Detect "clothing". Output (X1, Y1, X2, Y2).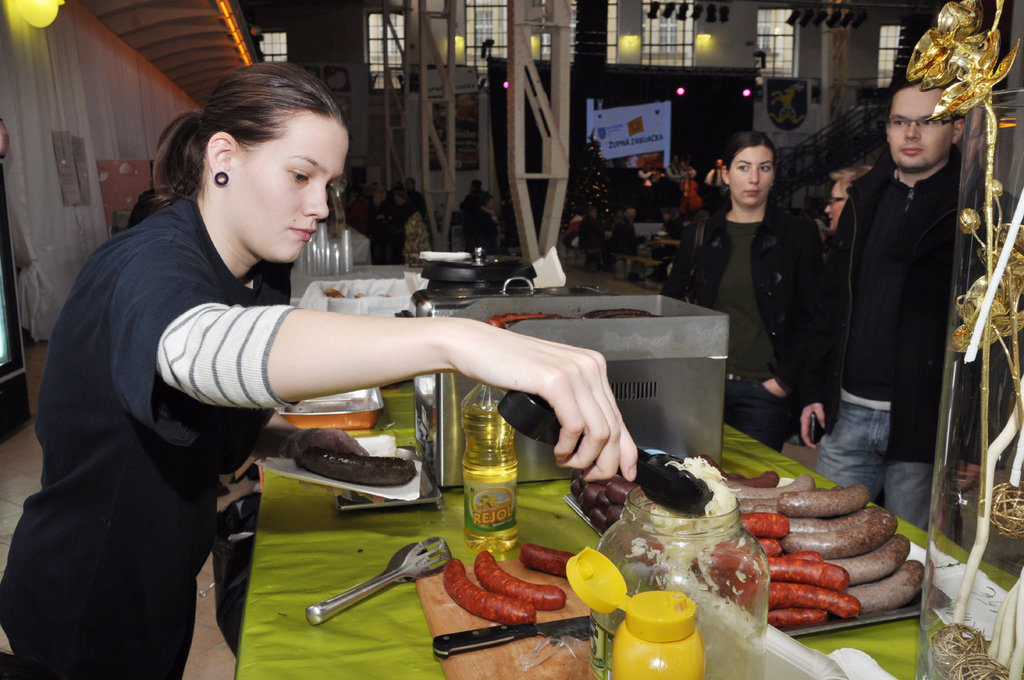
(470, 210, 504, 259).
